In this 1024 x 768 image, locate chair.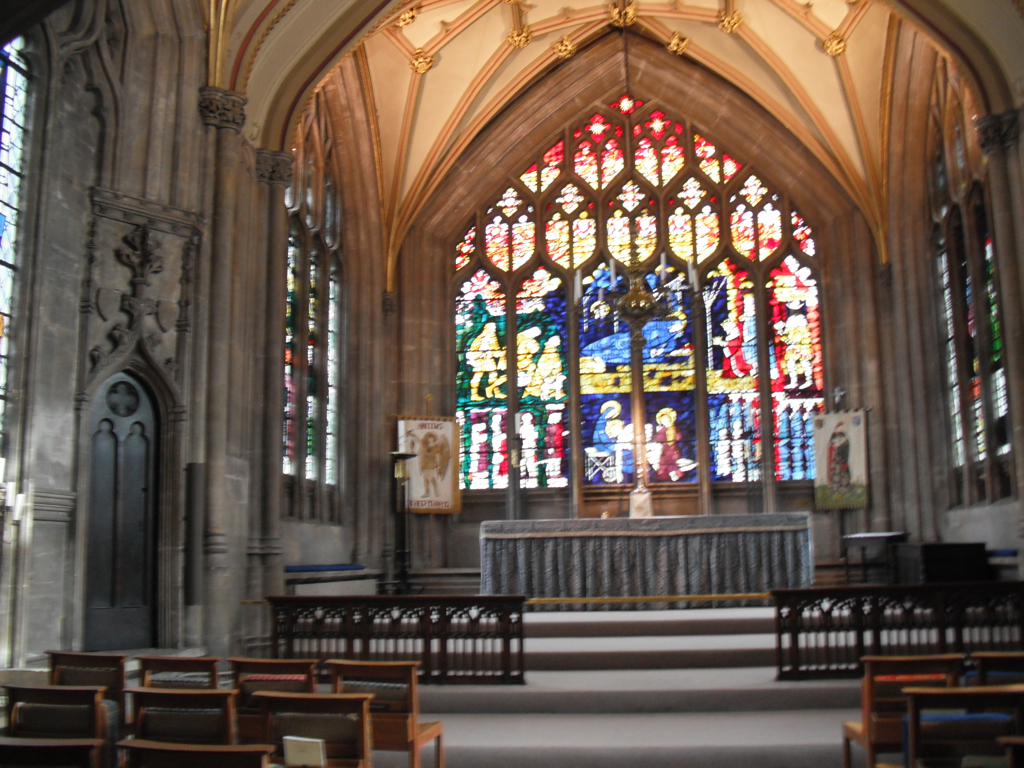
Bounding box: crop(841, 654, 966, 767).
